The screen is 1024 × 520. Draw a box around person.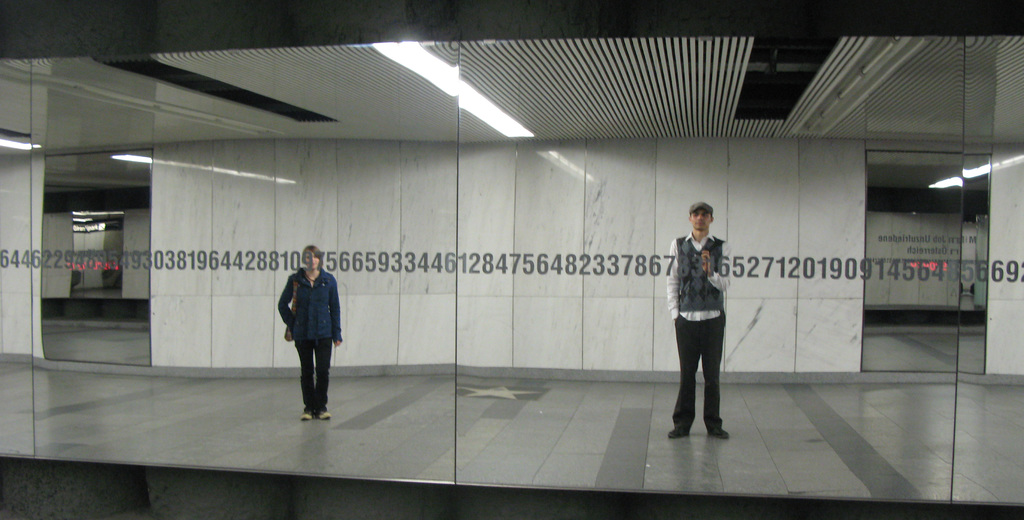
[665,203,736,434].
